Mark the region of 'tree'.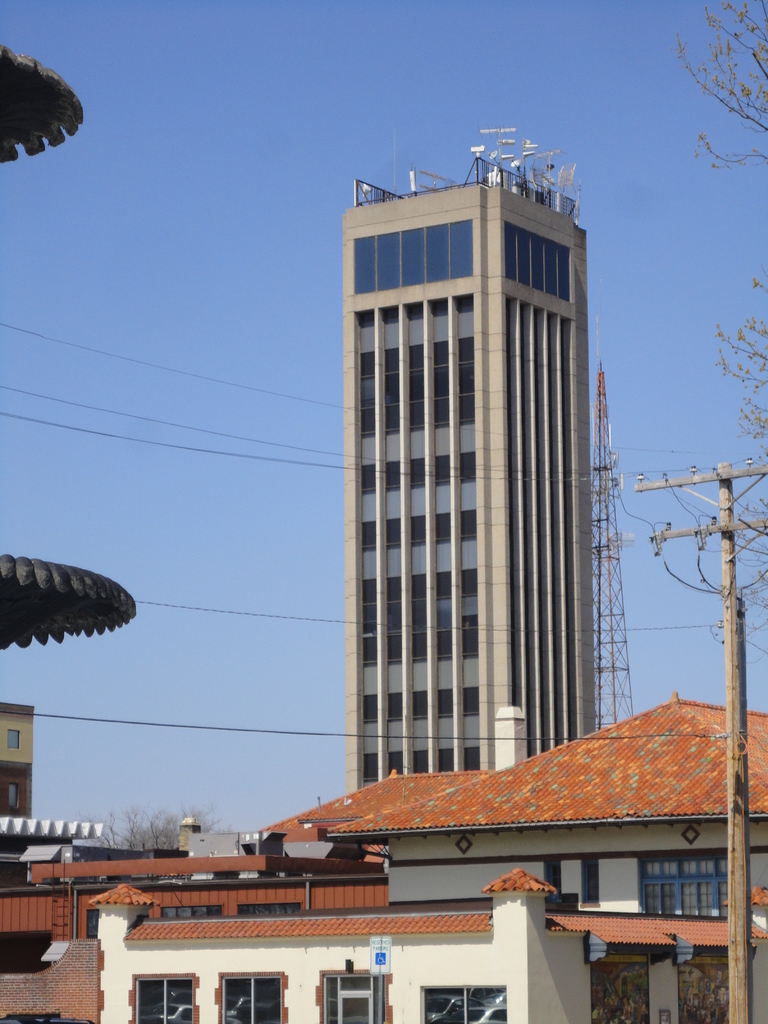
Region: [x1=676, y1=0, x2=767, y2=640].
